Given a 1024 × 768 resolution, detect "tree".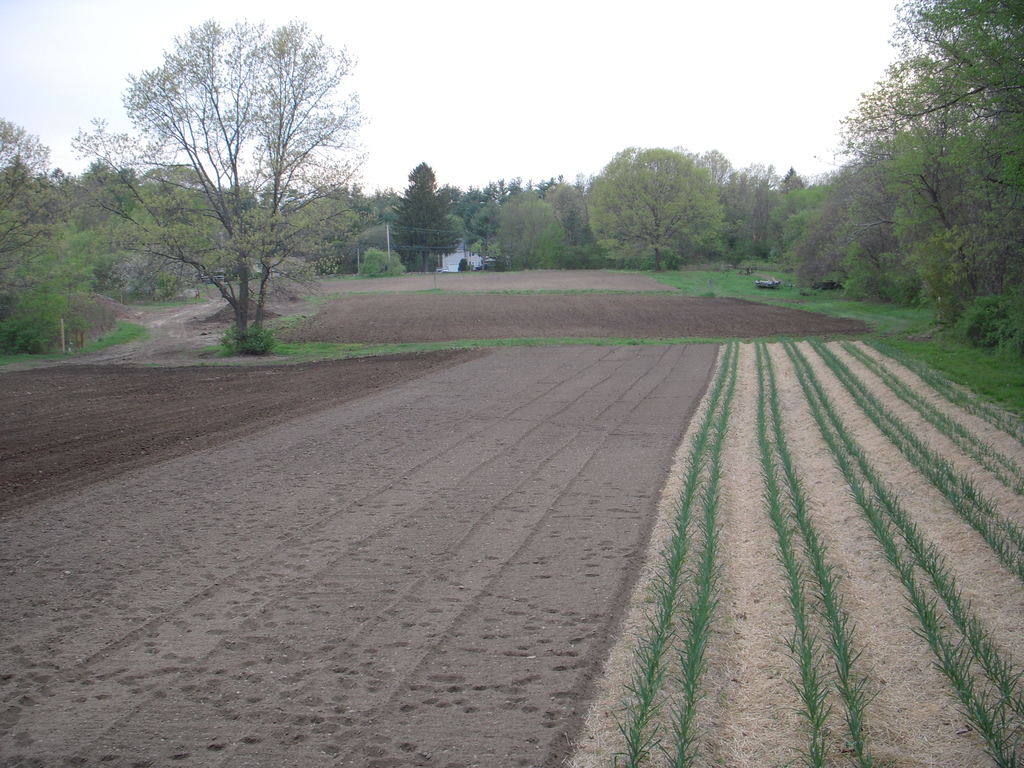
{"left": 352, "top": 244, "right": 408, "bottom": 281}.
